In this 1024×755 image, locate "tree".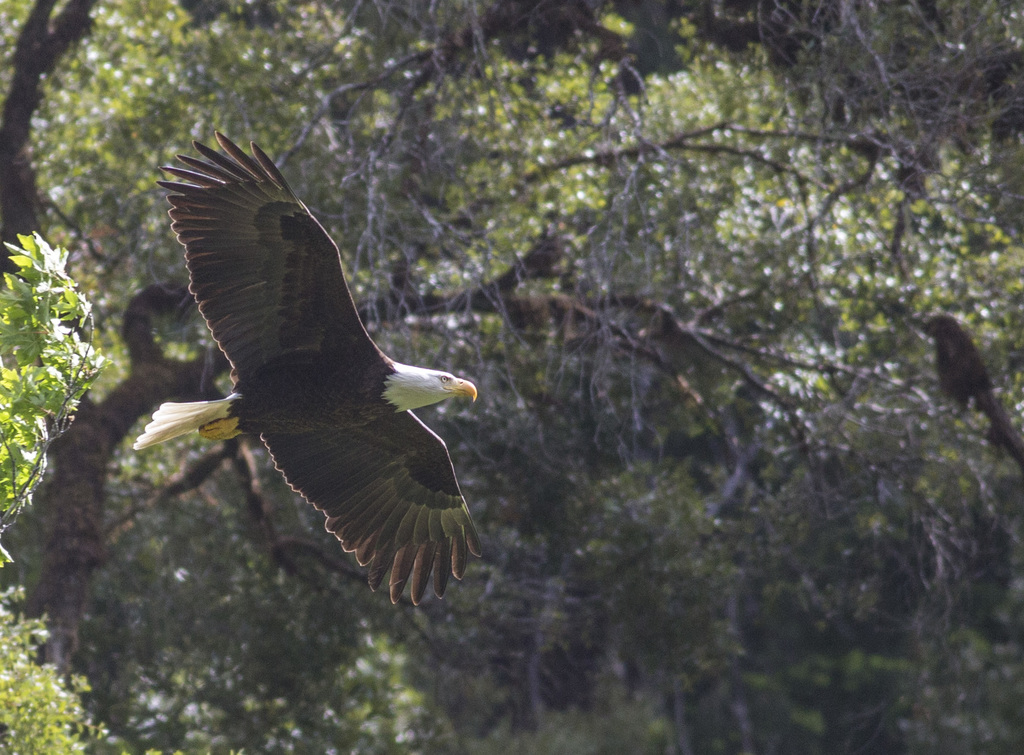
Bounding box: [0, 0, 1016, 754].
